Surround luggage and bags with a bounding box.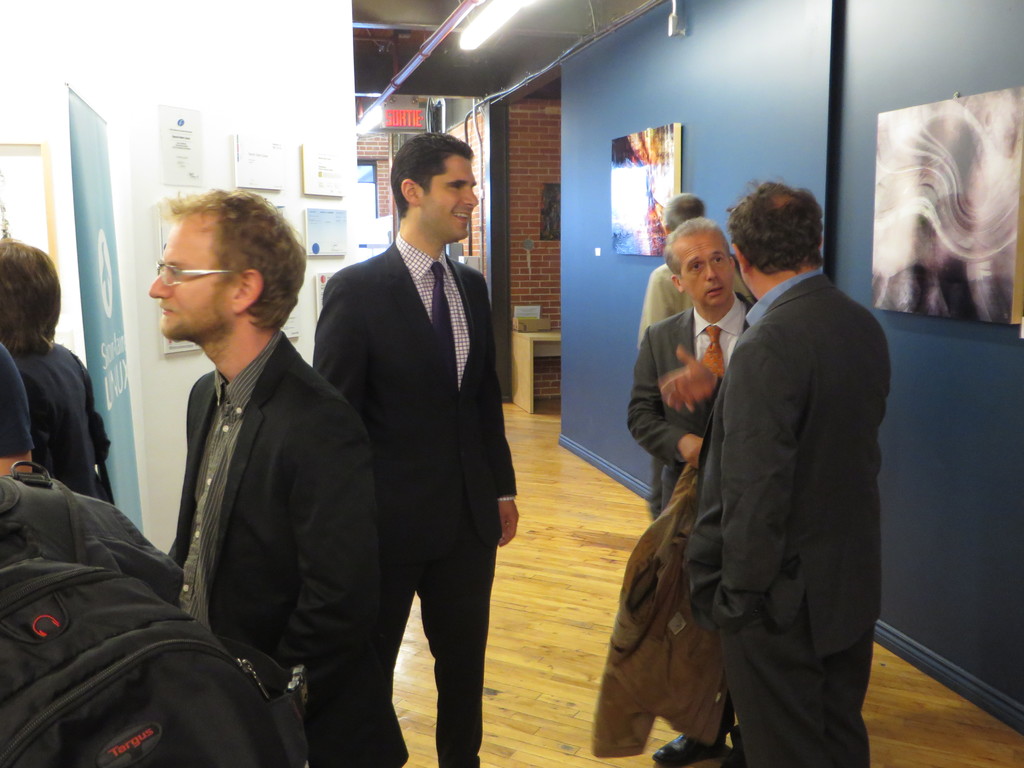
region(0, 501, 284, 753).
